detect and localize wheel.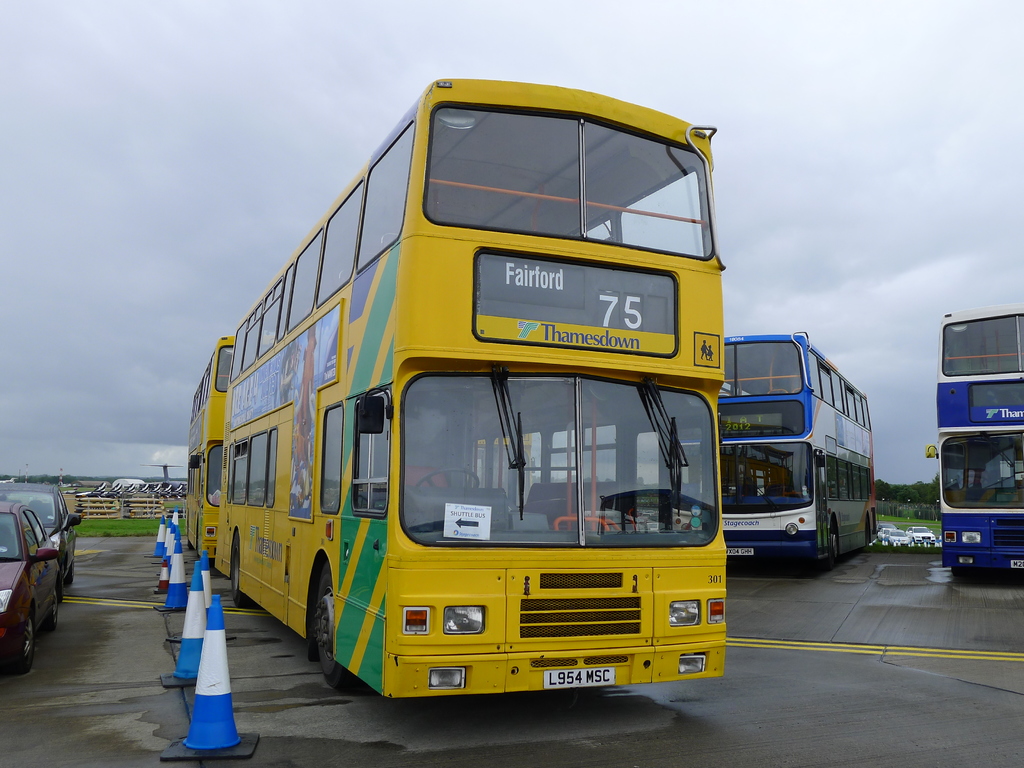
Localized at locate(825, 527, 834, 569).
